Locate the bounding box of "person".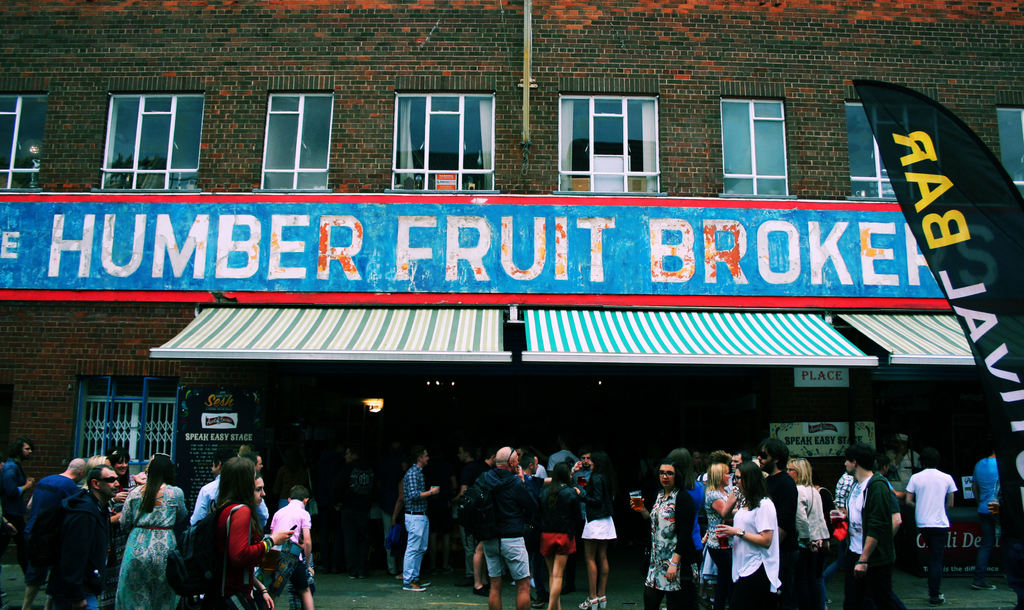
Bounding box: x1=1 y1=443 x2=314 y2=609.
